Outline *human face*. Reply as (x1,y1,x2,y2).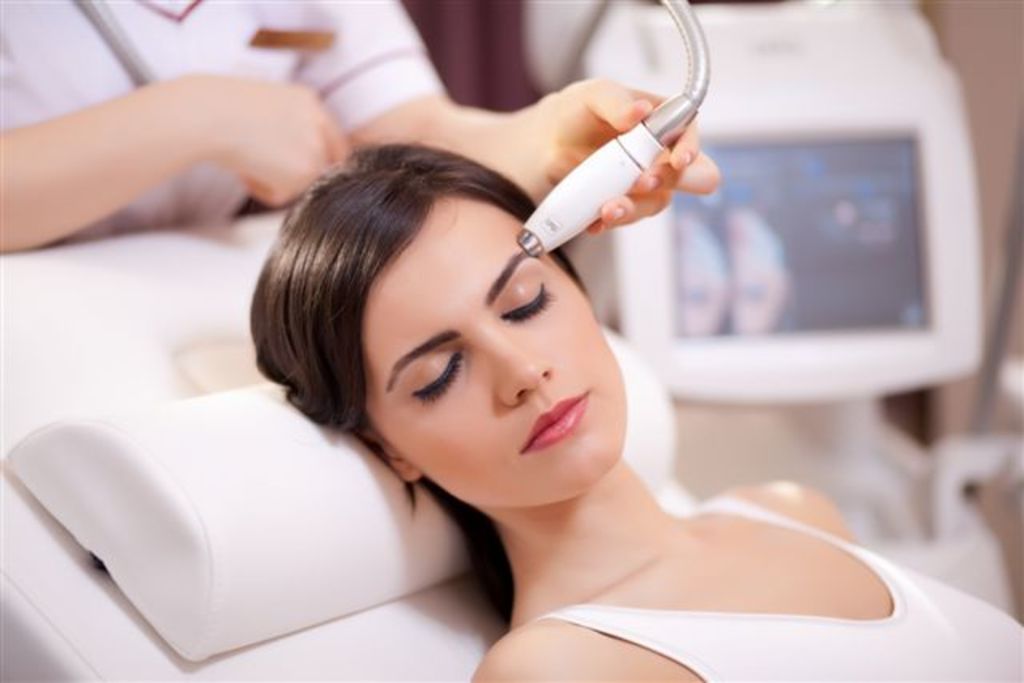
(363,194,624,509).
